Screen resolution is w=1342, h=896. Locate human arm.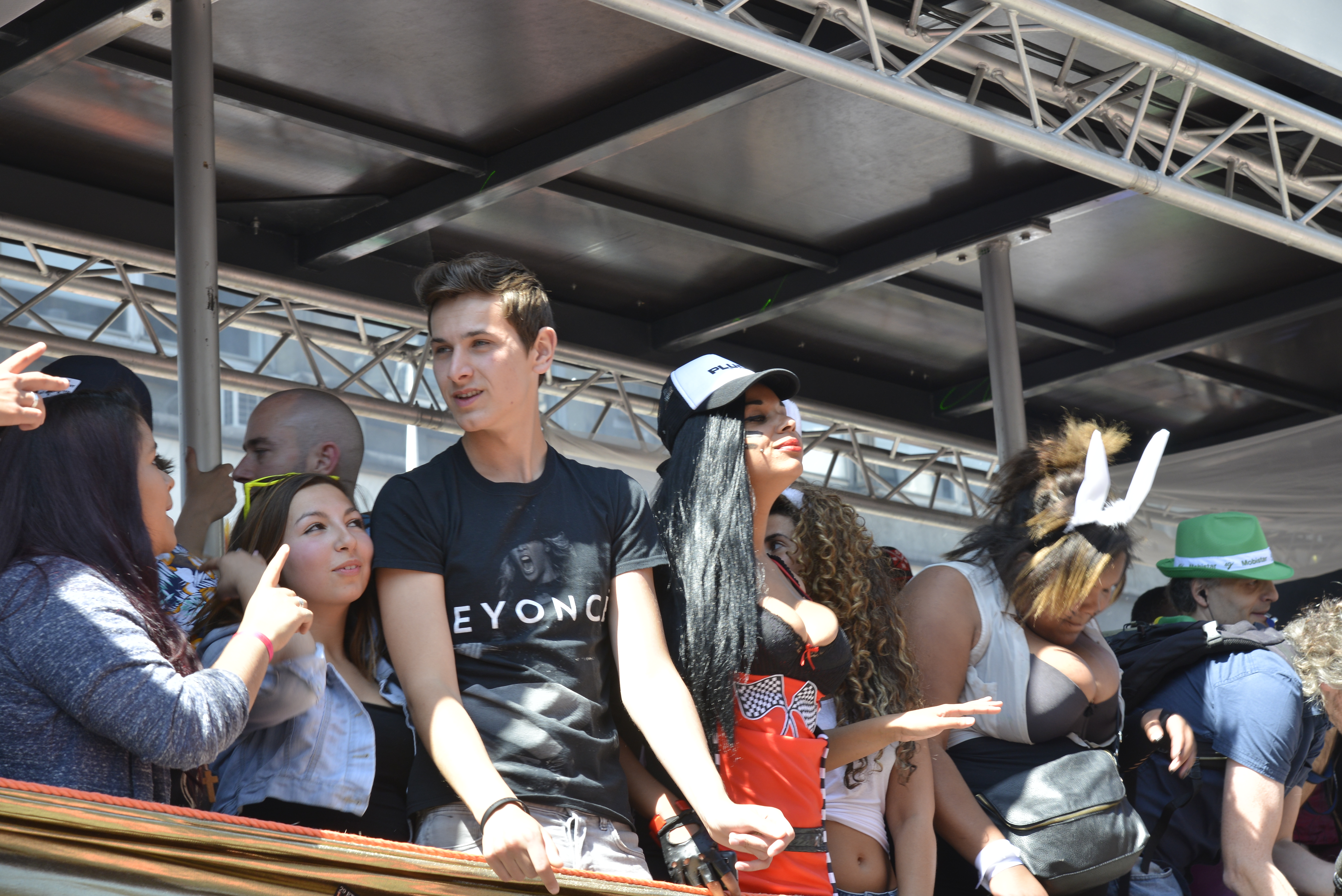
rect(182, 154, 224, 174).
